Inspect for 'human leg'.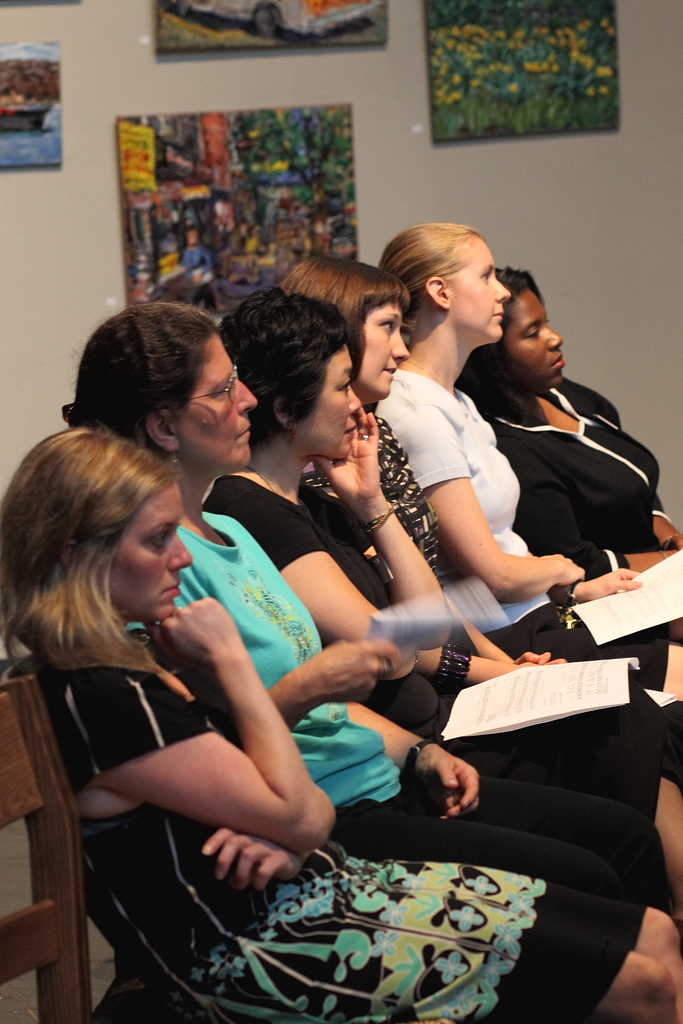
Inspection: box=[490, 608, 682, 689].
